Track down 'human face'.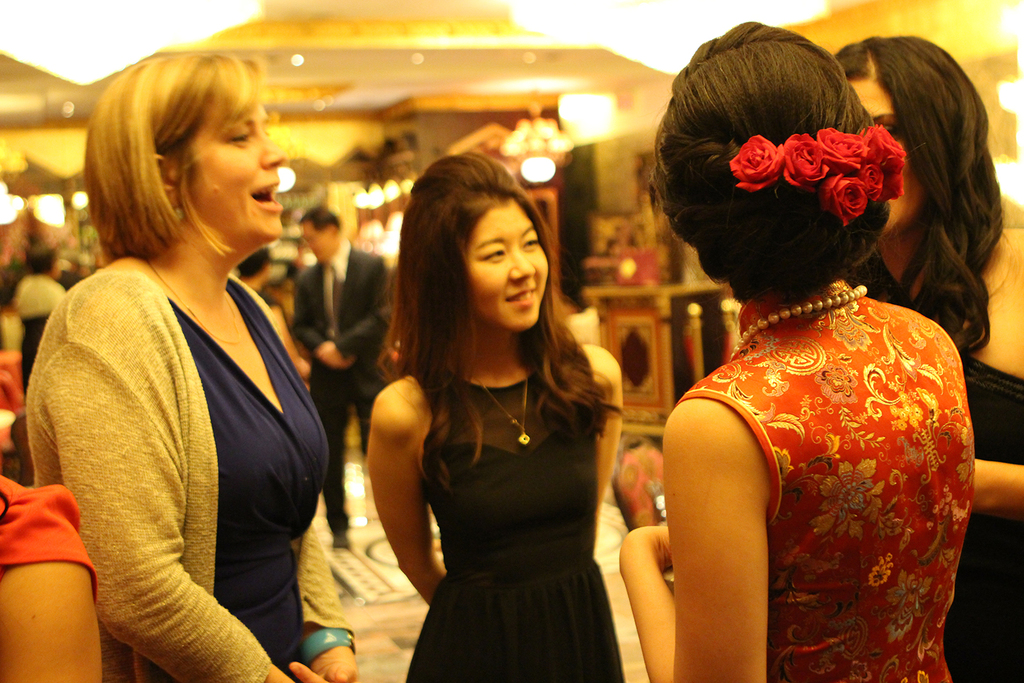
Tracked to region(468, 202, 551, 330).
